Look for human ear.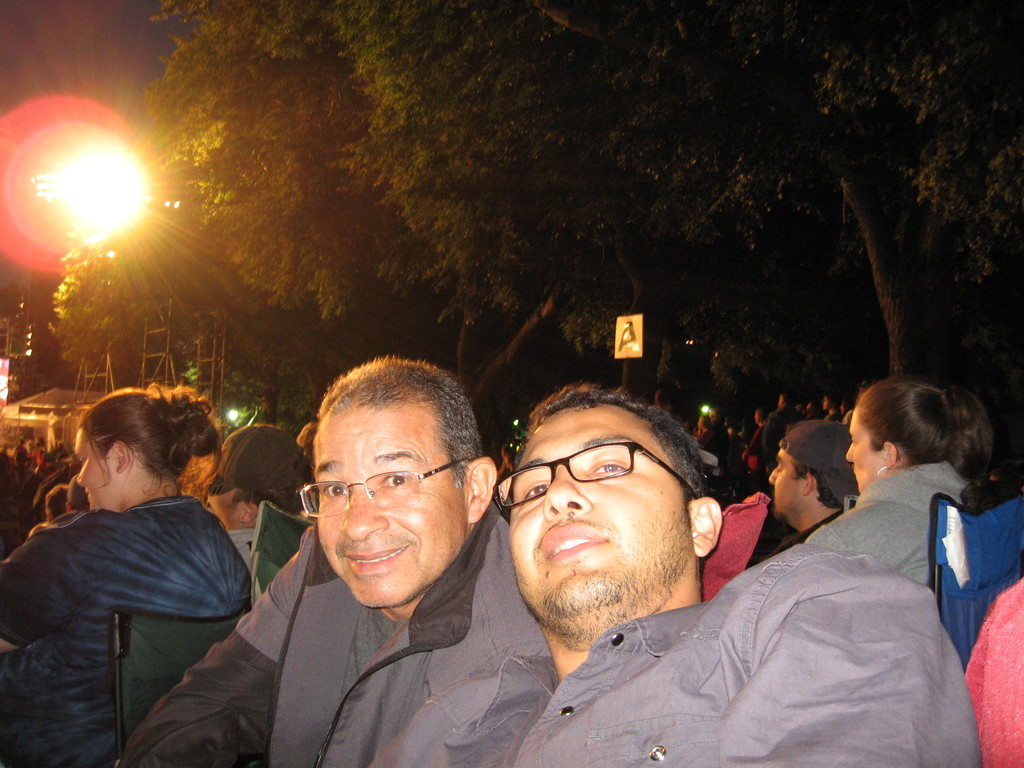
Found: rect(884, 443, 897, 467).
